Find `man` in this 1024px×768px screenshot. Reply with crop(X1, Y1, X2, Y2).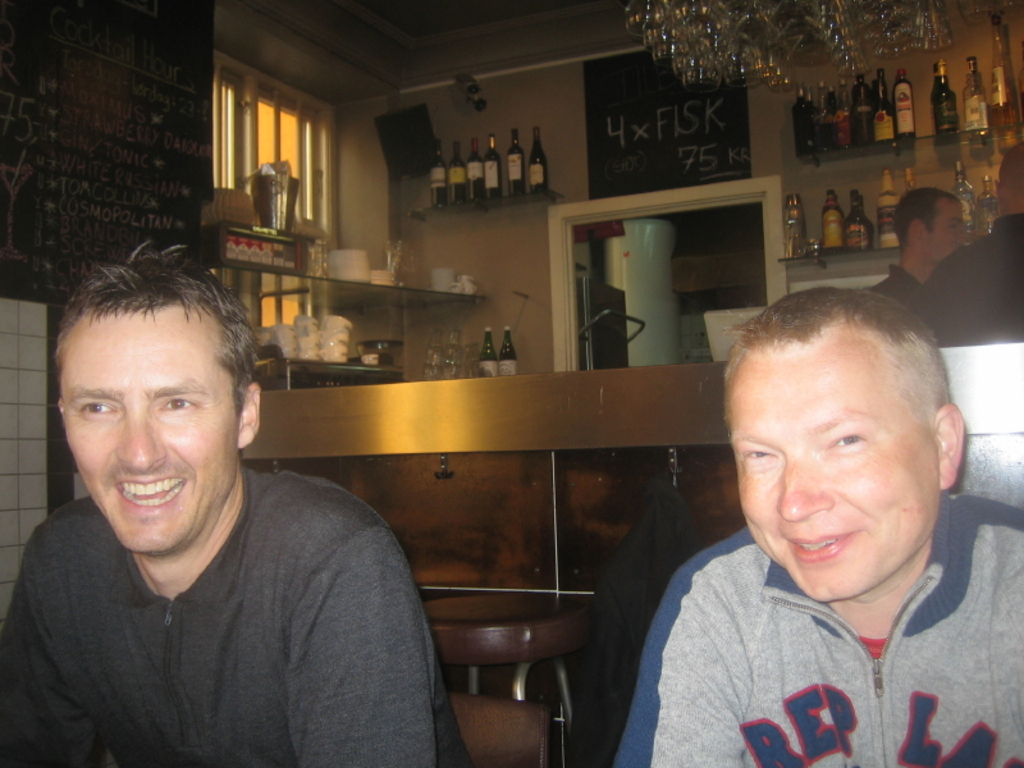
crop(607, 291, 1023, 767).
